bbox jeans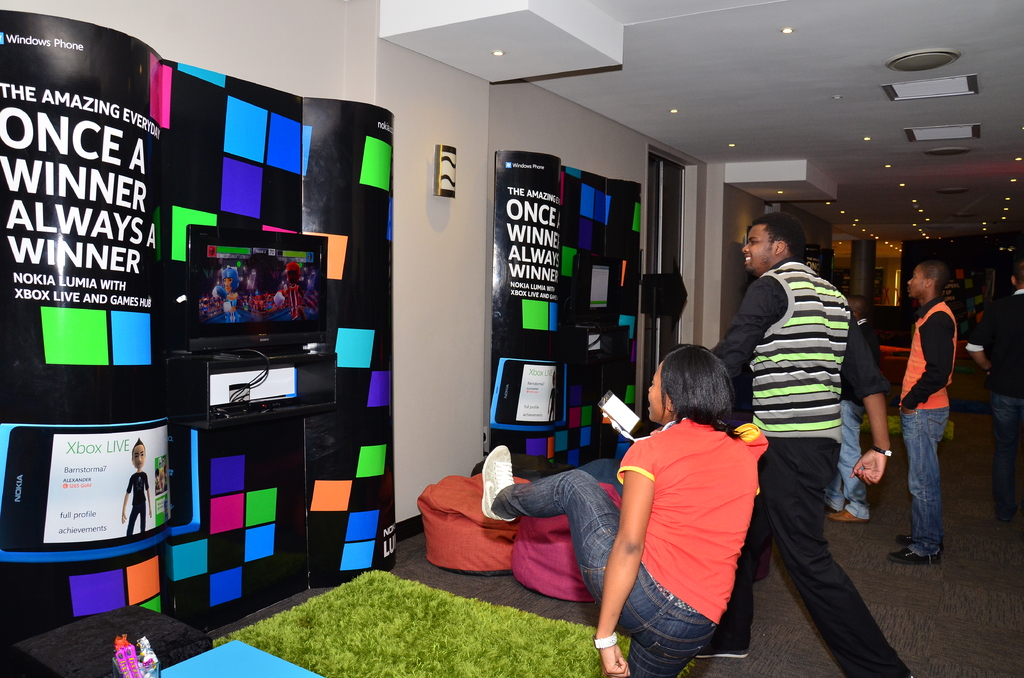
{"left": 822, "top": 399, "right": 868, "bottom": 520}
